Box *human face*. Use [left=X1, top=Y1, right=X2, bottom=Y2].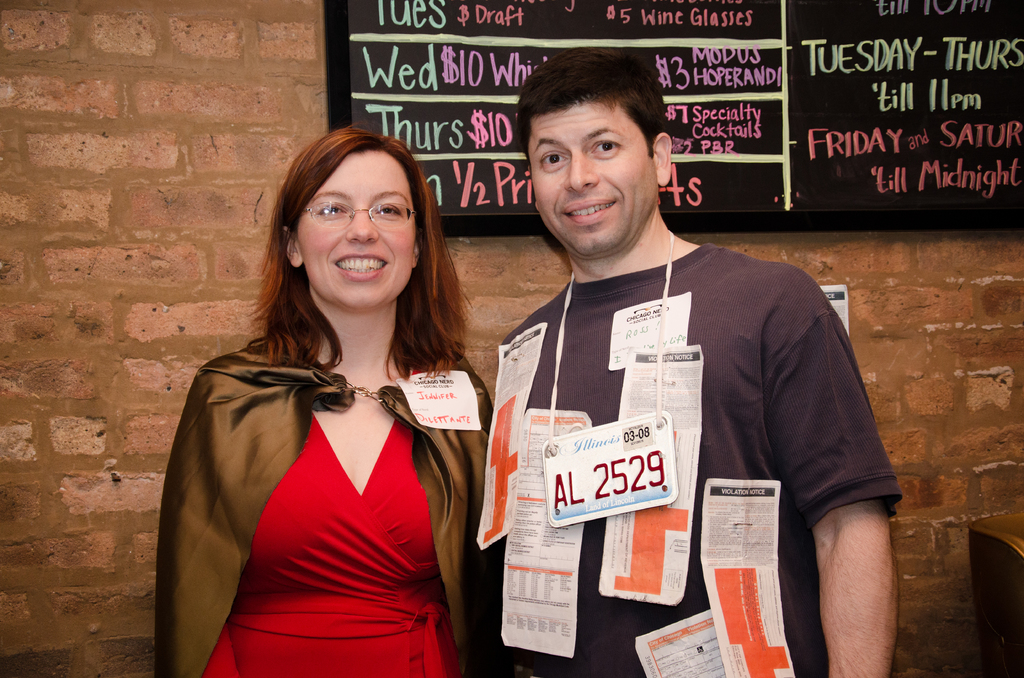
[left=527, top=100, right=657, bottom=257].
